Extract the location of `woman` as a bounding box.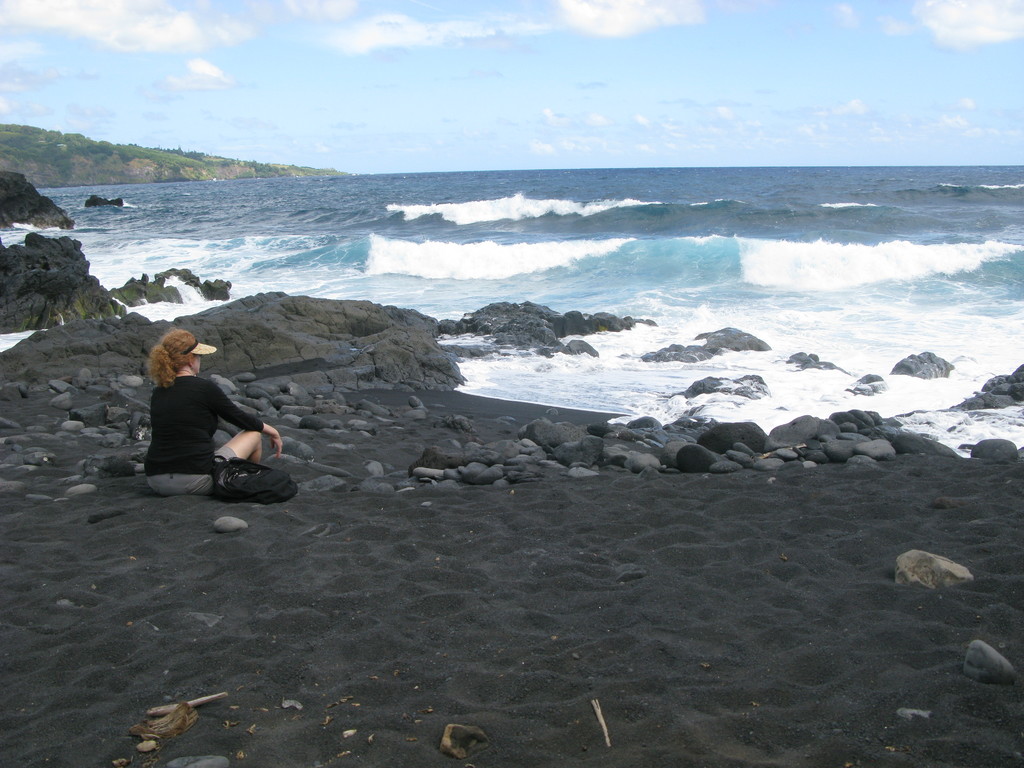
crop(125, 323, 273, 526).
